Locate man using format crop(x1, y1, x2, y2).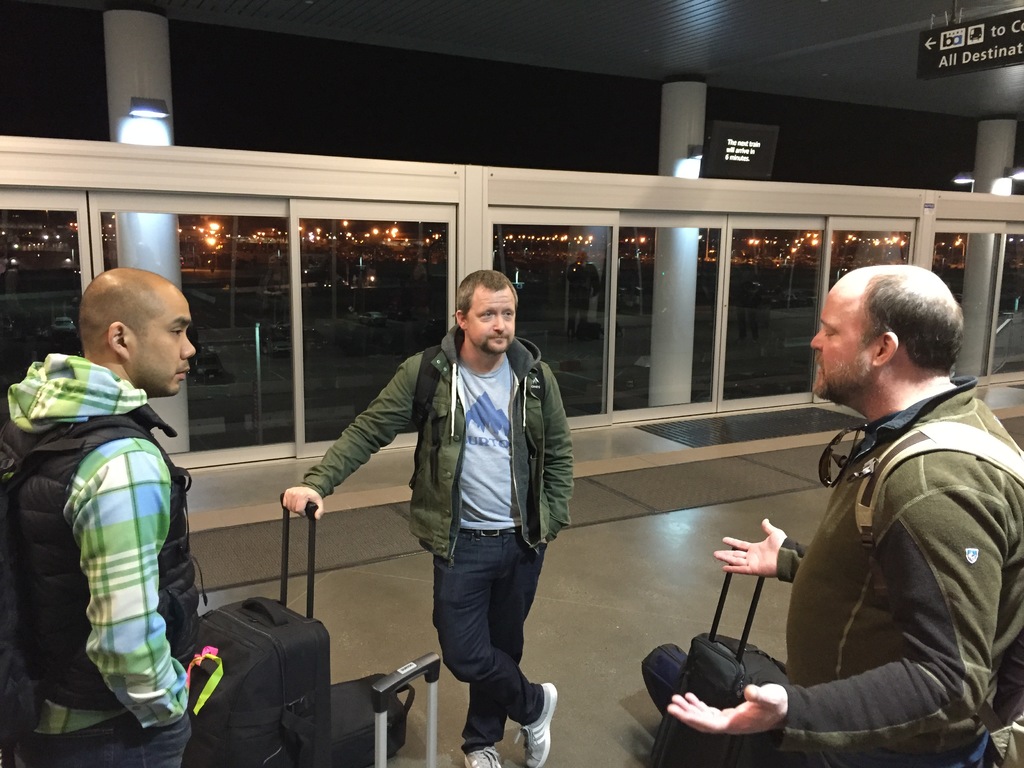
crop(325, 265, 583, 747).
